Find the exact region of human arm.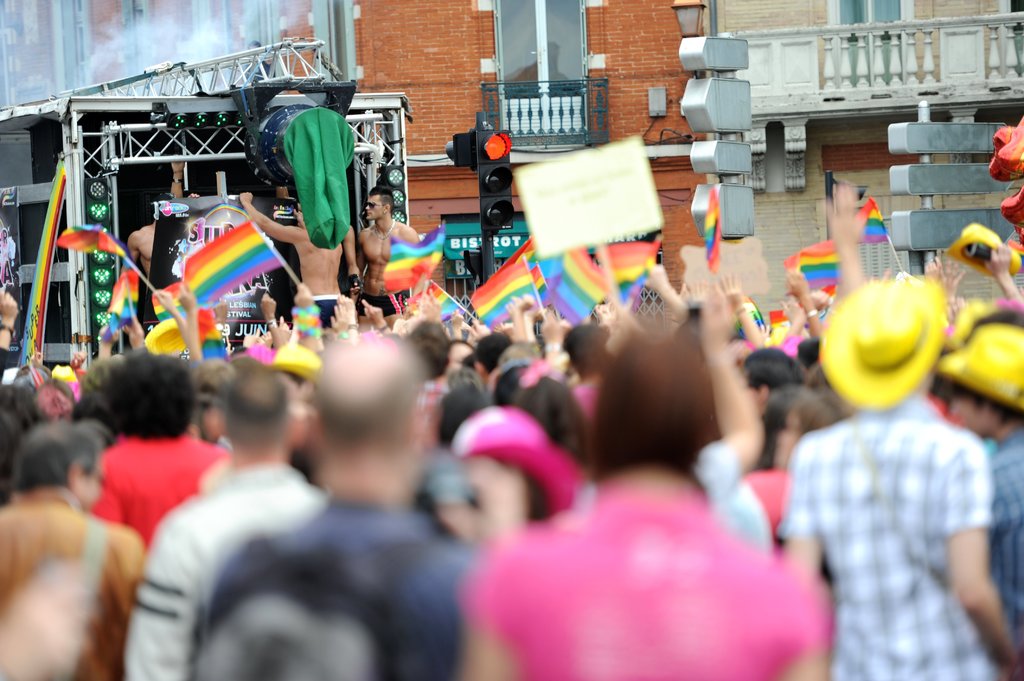
Exact region: 176 283 202 363.
